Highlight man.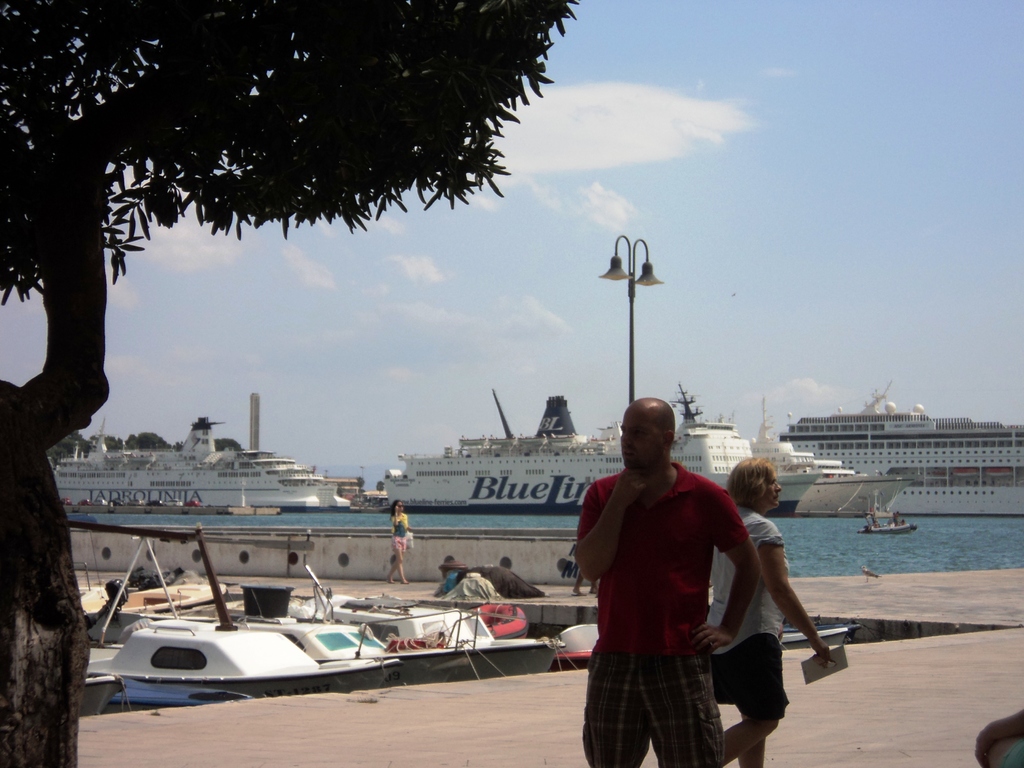
Highlighted region: (575,396,753,767).
